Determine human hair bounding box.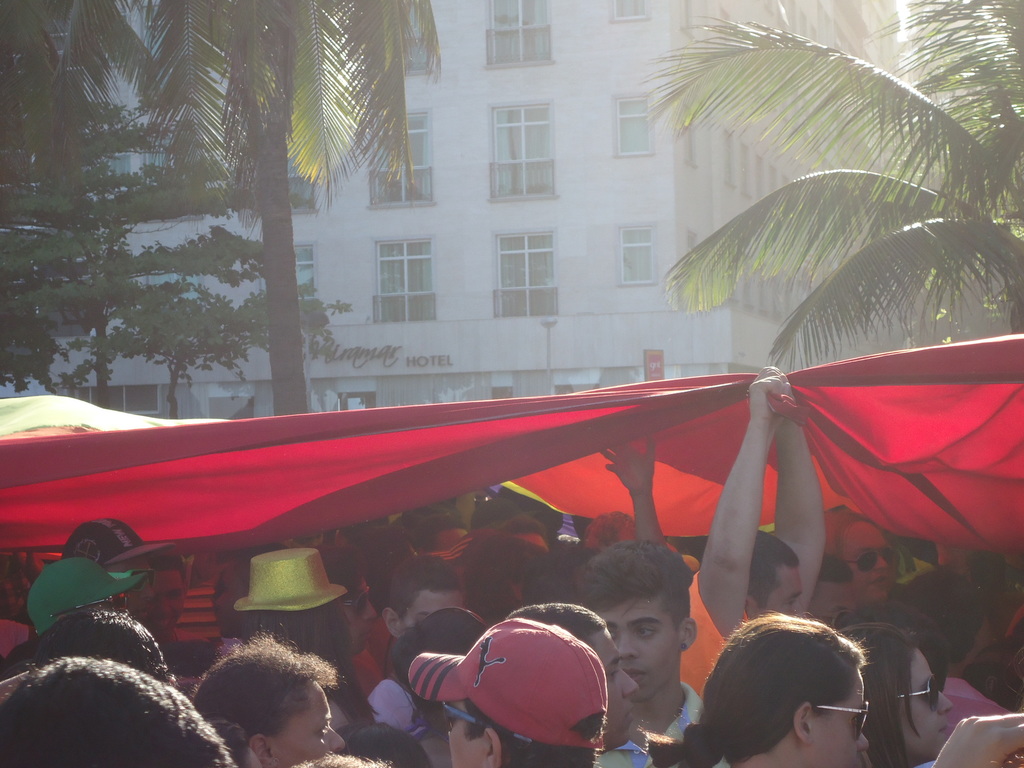
Determined: bbox=(205, 717, 251, 767).
